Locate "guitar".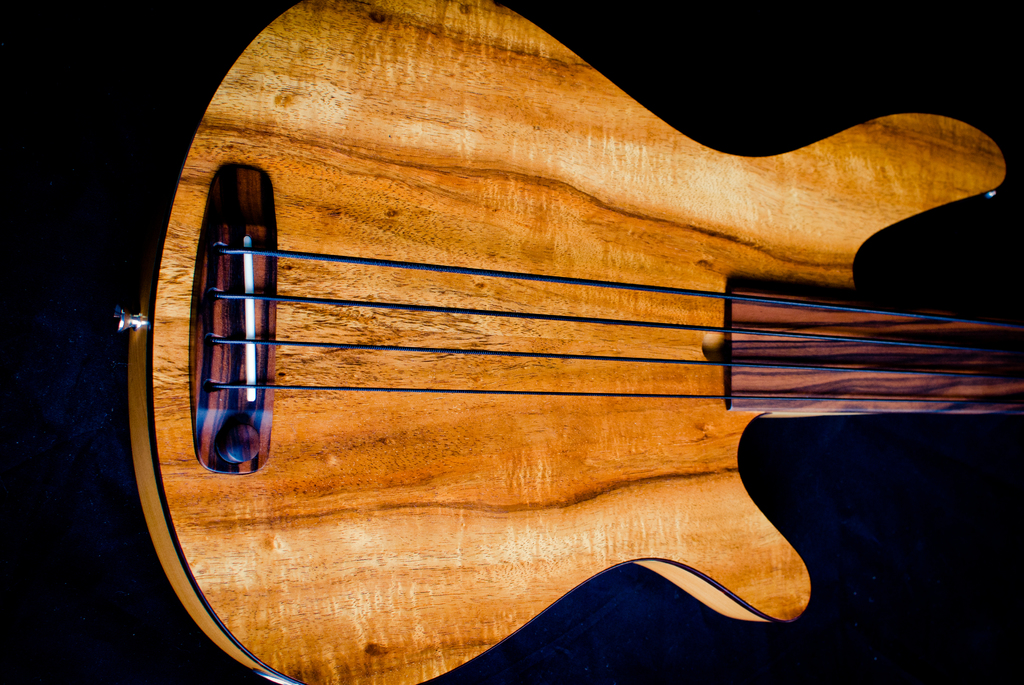
Bounding box: {"x1": 120, "y1": 0, "x2": 1023, "y2": 684}.
